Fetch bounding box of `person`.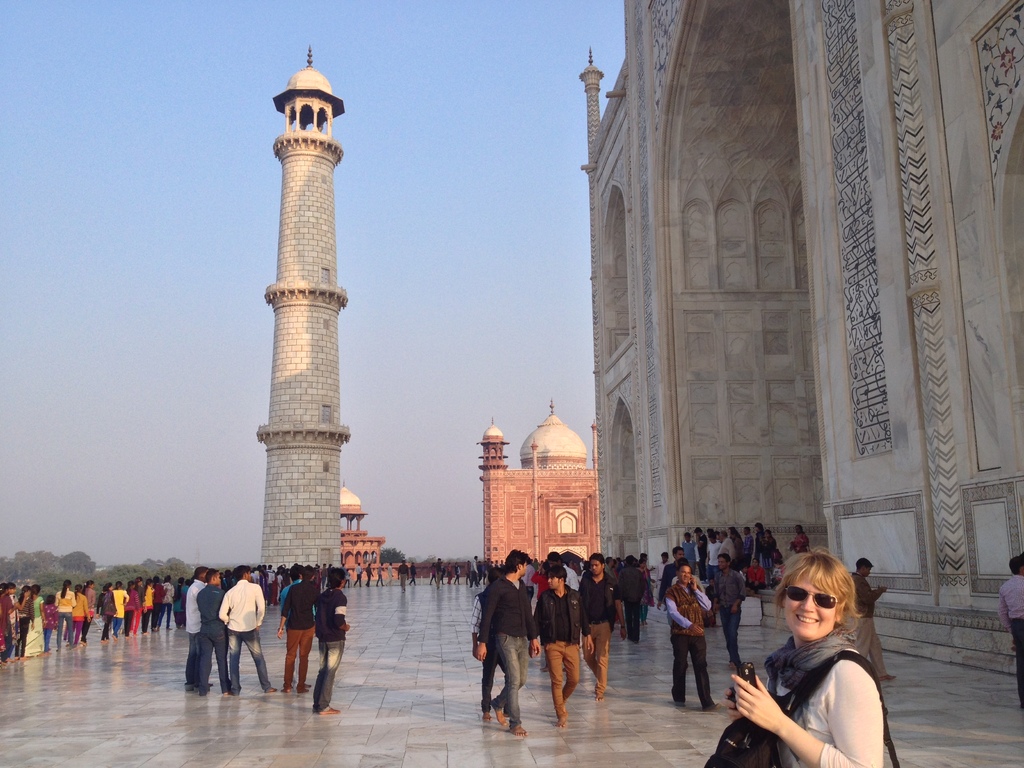
Bbox: BBox(269, 564, 312, 693).
